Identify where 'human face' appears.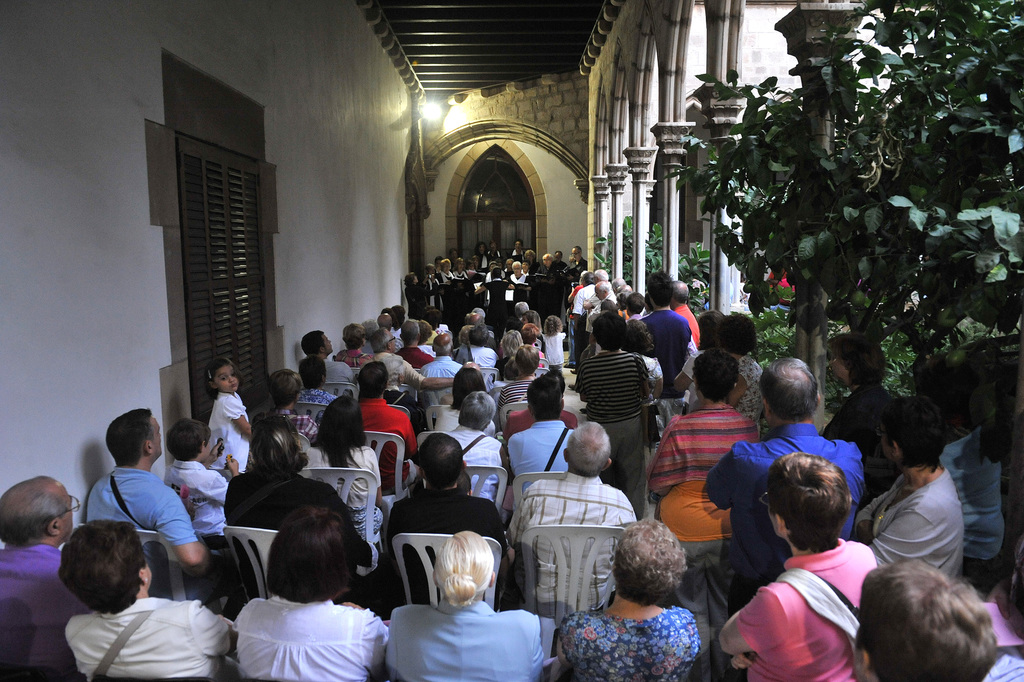
Appears at <bbox>527, 251, 534, 260</bbox>.
